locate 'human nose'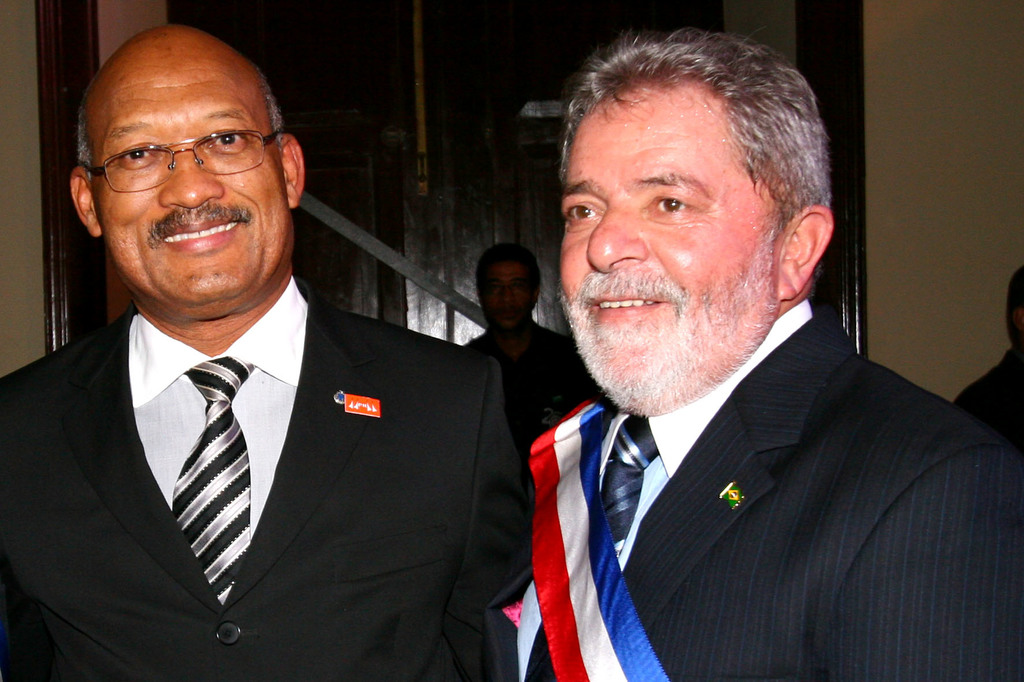
l=585, t=207, r=650, b=275
